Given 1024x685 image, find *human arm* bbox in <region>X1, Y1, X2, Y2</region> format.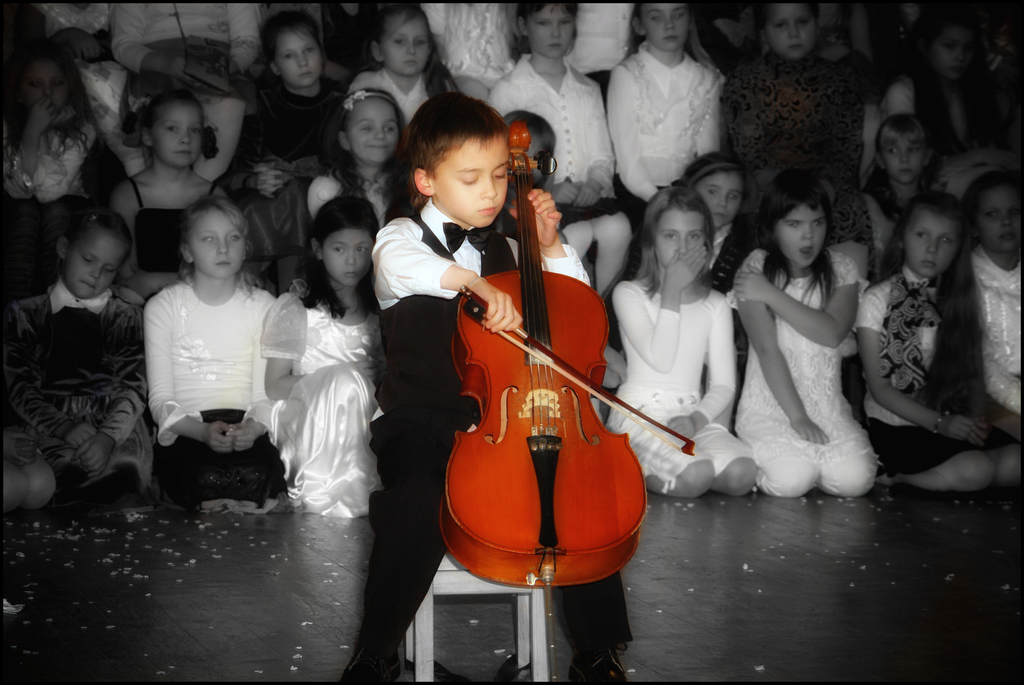
<region>607, 241, 707, 371</region>.
